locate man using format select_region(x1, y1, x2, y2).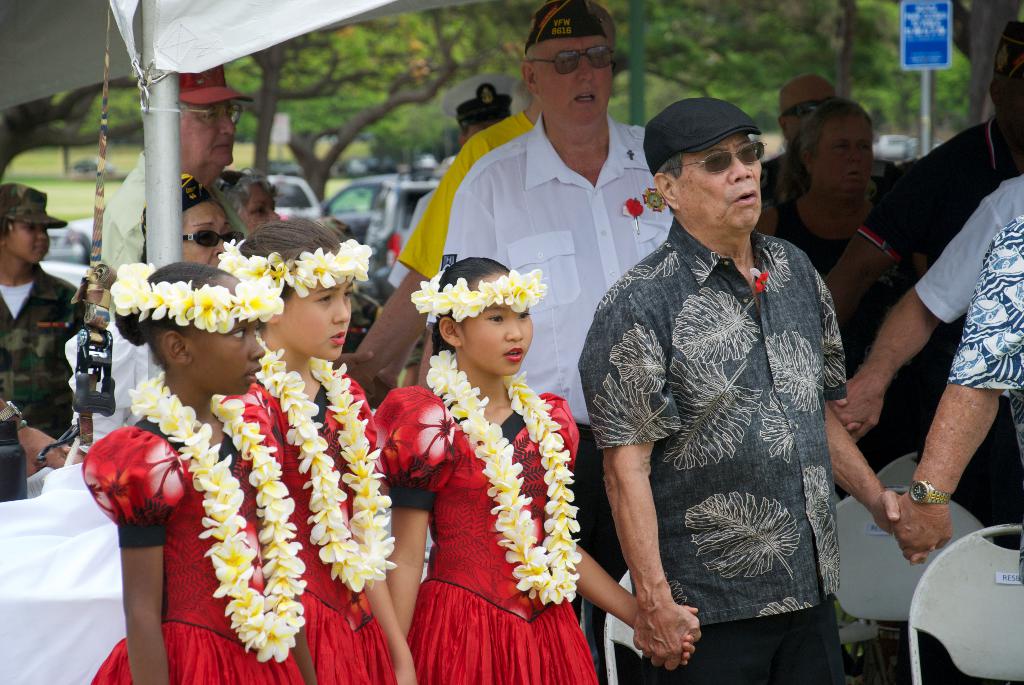
select_region(417, 0, 684, 684).
